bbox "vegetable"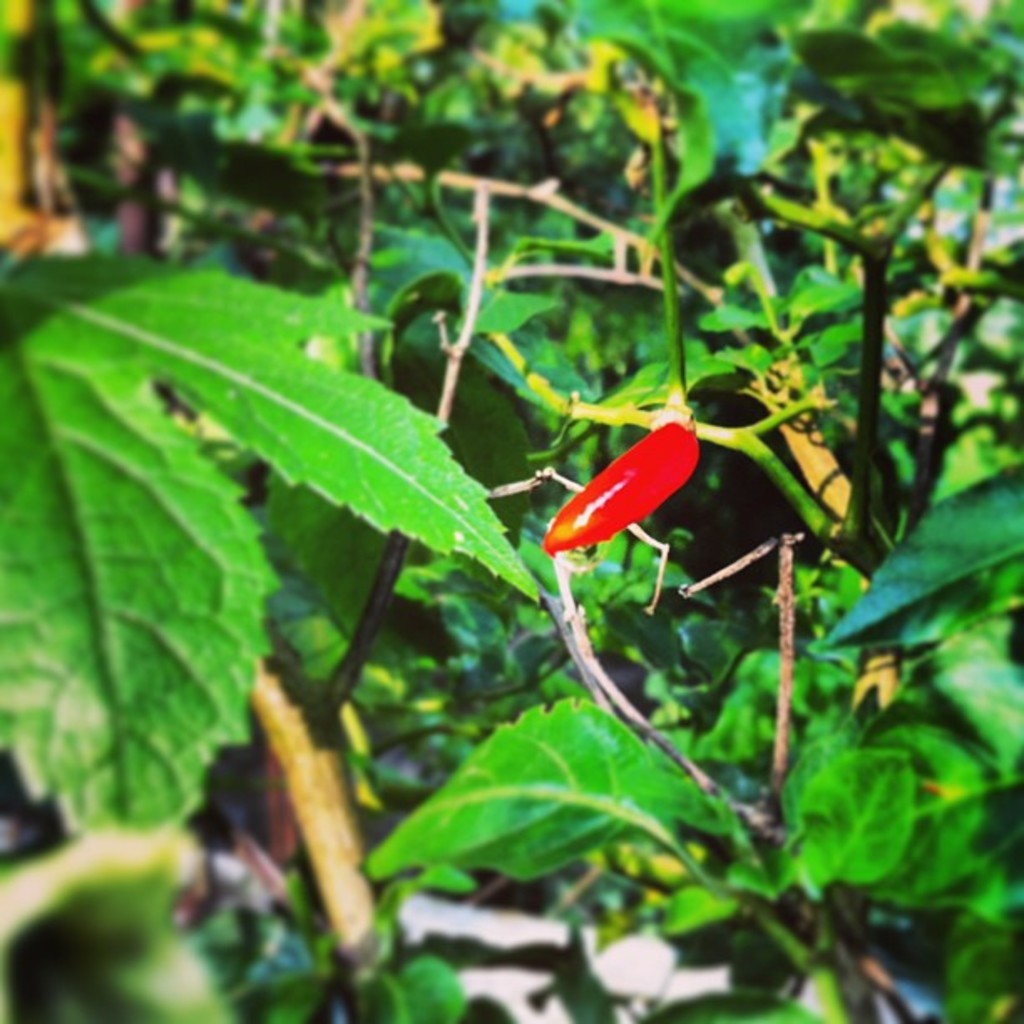
{"x1": 557, "y1": 403, "x2": 706, "y2": 569}
